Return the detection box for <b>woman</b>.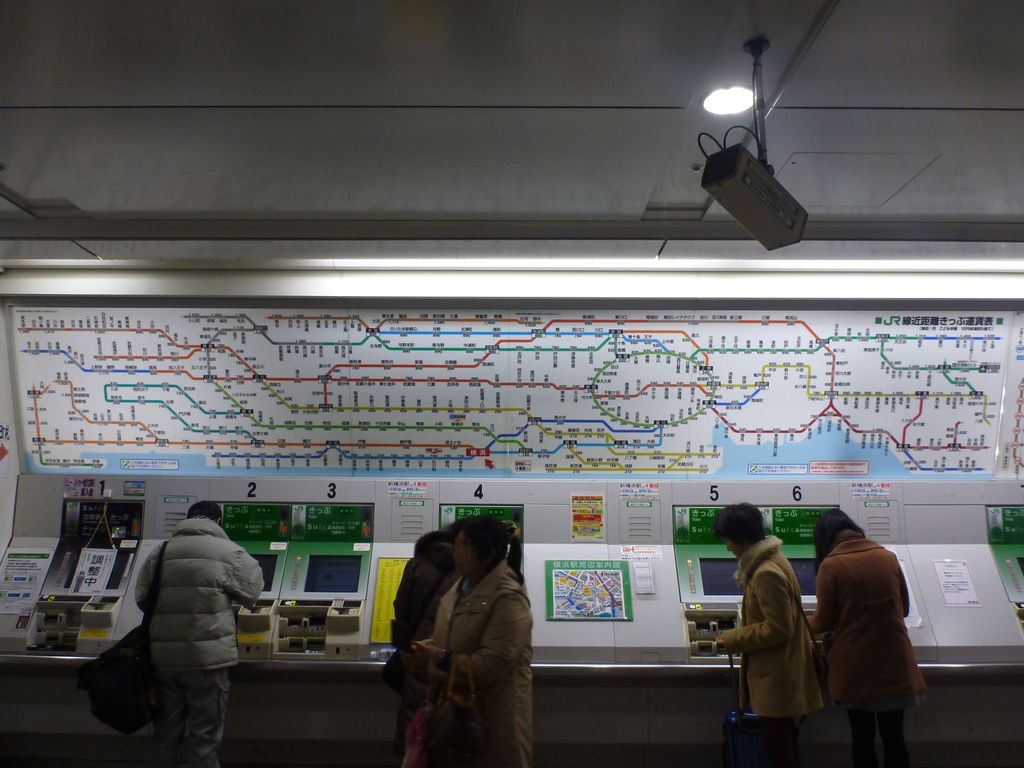
<region>715, 520, 832, 749</region>.
